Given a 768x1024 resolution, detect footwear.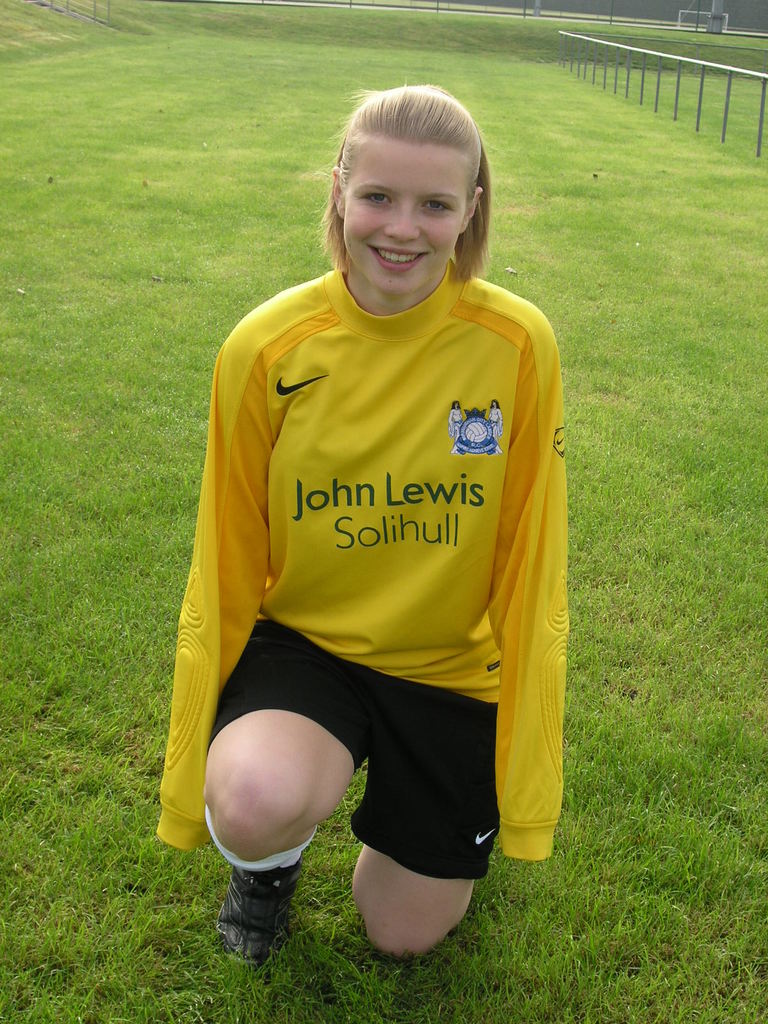
x1=211 y1=860 x2=303 y2=963.
